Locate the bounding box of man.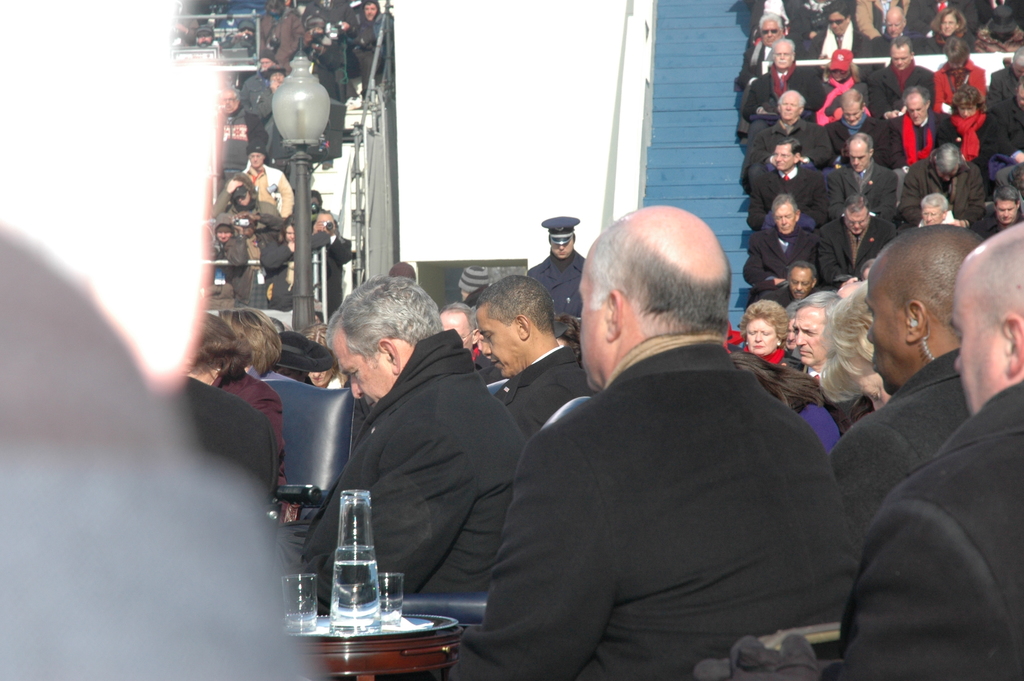
Bounding box: x1=746, y1=0, x2=812, y2=40.
